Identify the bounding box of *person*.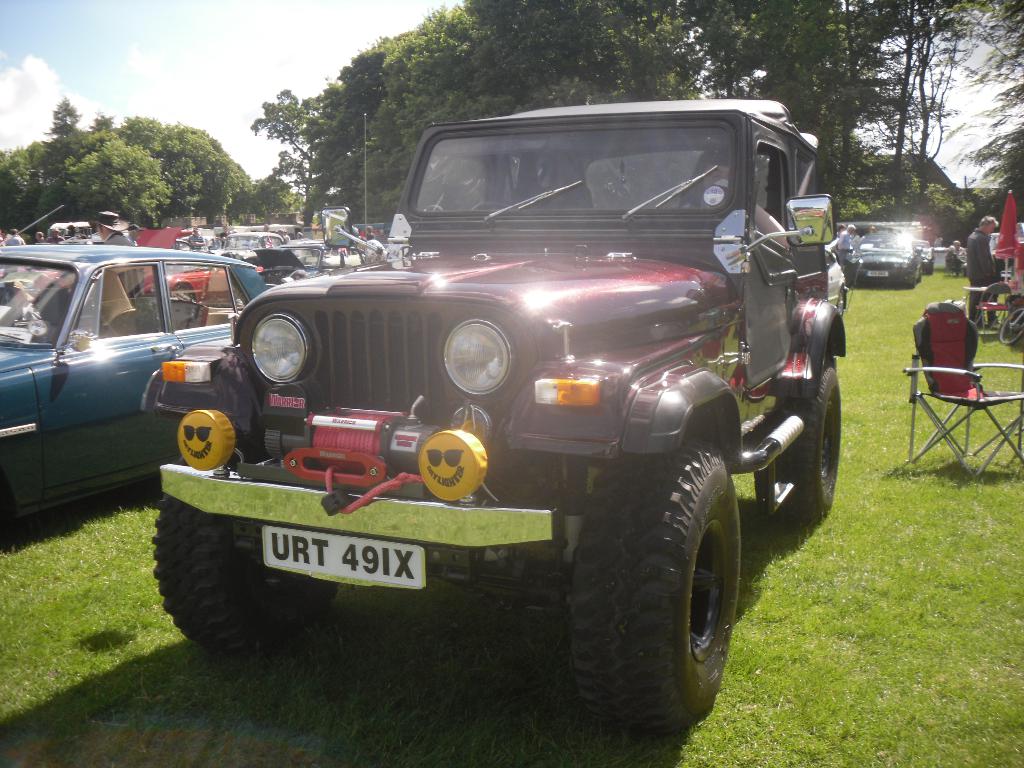
36,230,47,250.
